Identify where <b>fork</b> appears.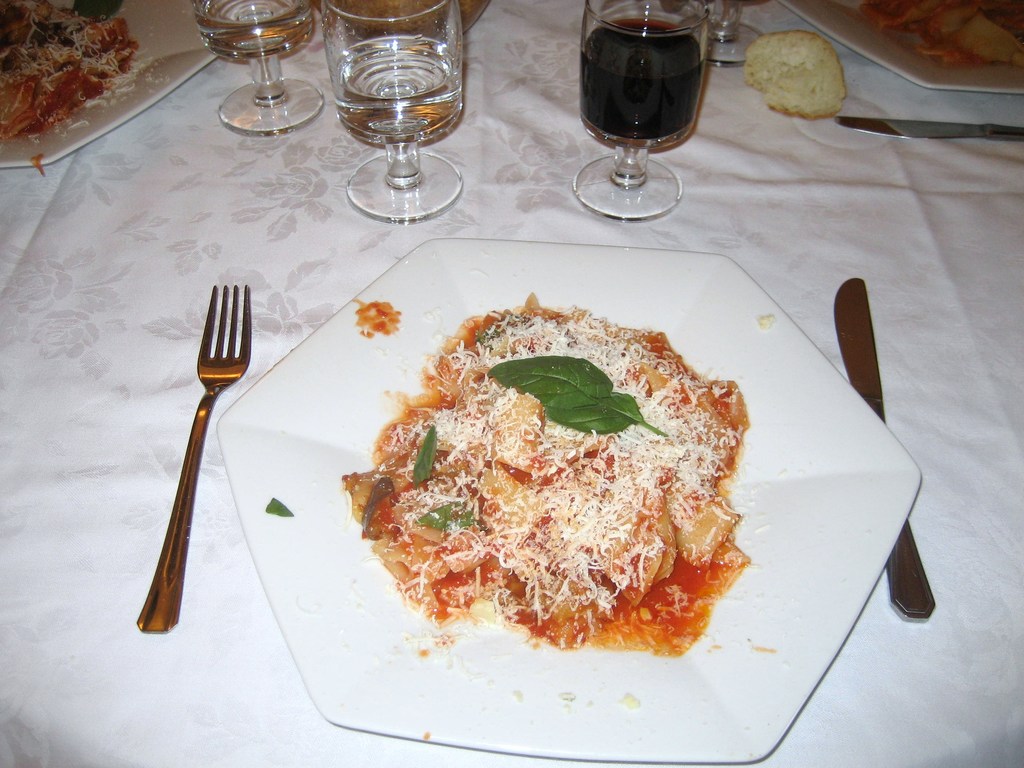
Appears at box(138, 285, 250, 632).
